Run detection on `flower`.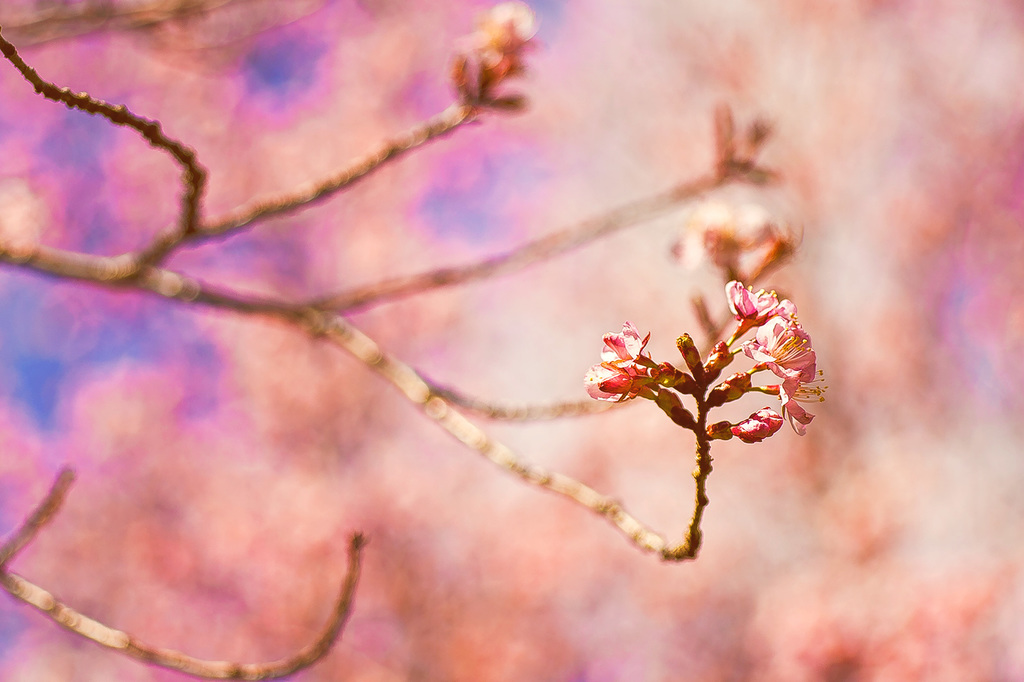
Result: 677, 257, 863, 450.
